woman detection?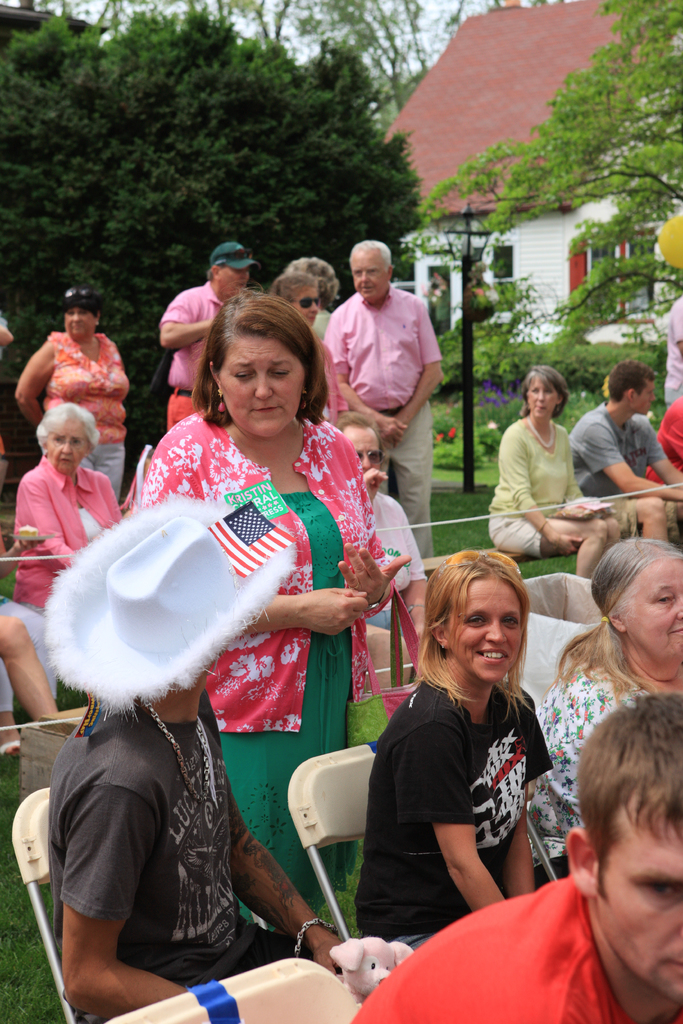
rect(1, 397, 124, 704)
